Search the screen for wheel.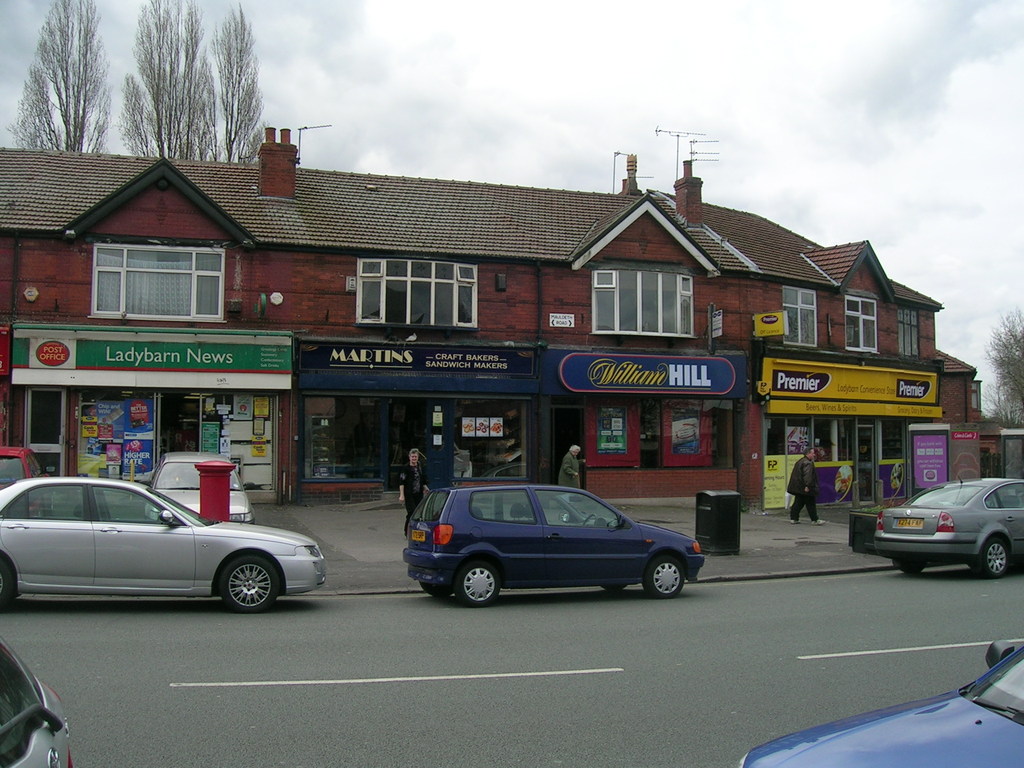
Found at <region>582, 513, 599, 526</region>.
